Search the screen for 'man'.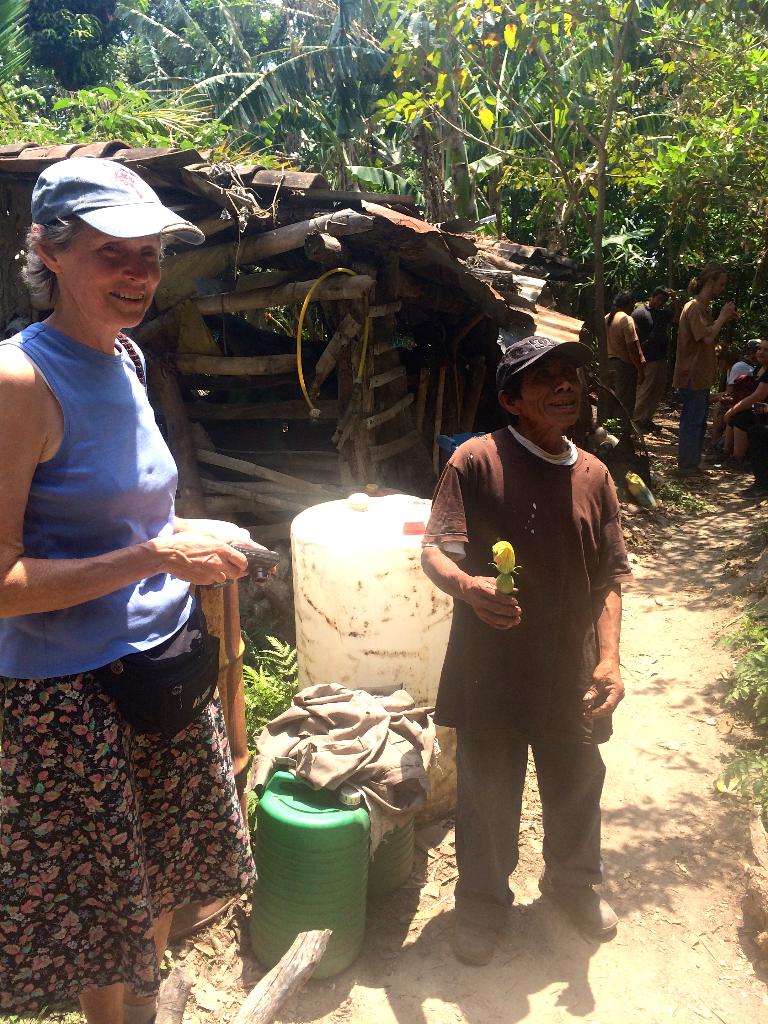
Found at bbox=[623, 300, 669, 396].
